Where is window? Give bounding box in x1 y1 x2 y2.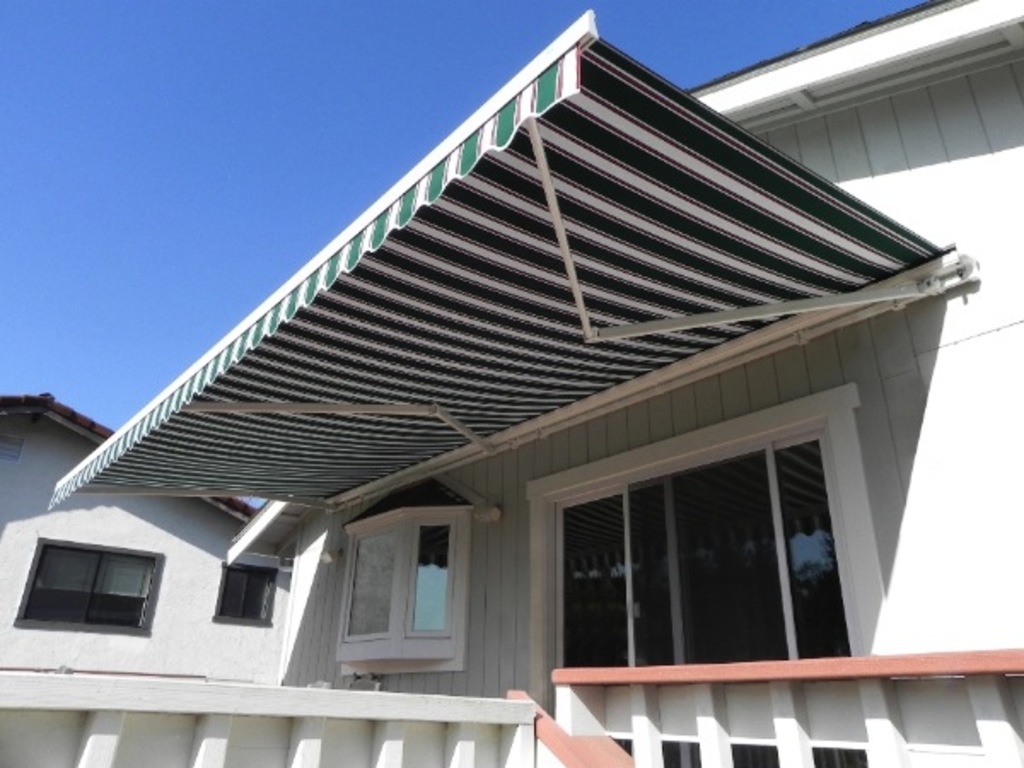
200 555 285 631.
